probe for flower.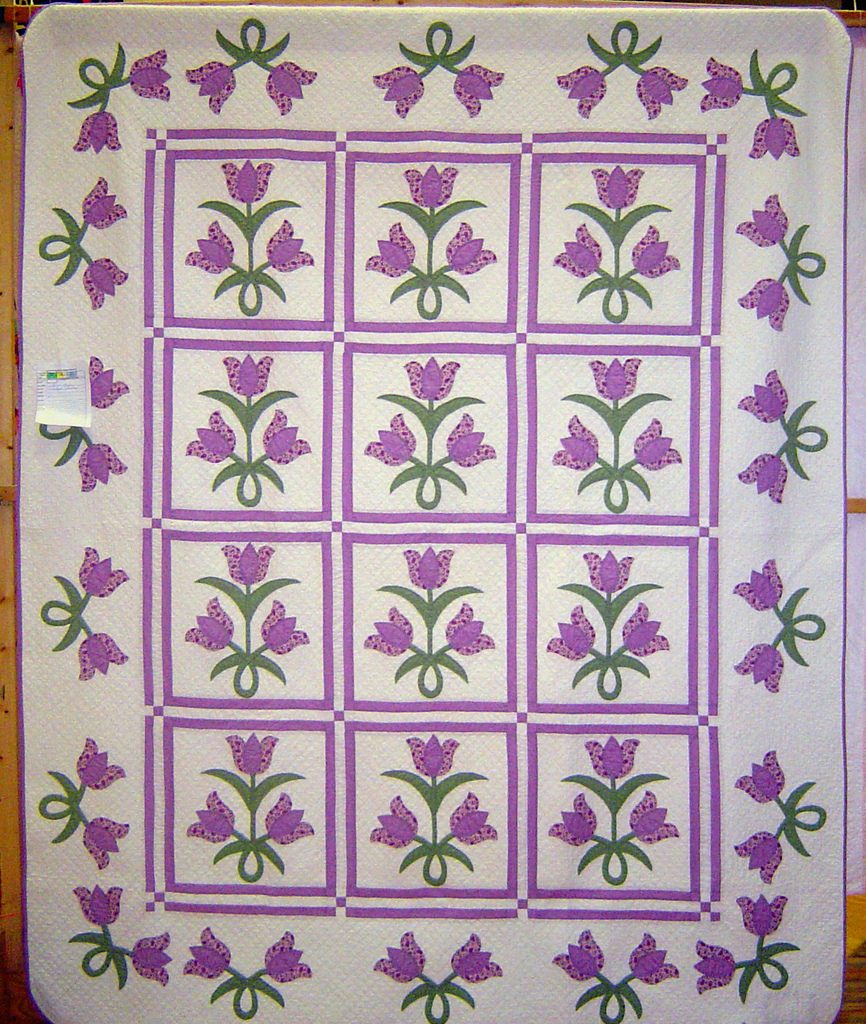
Probe result: bbox=[550, 929, 605, 980].
